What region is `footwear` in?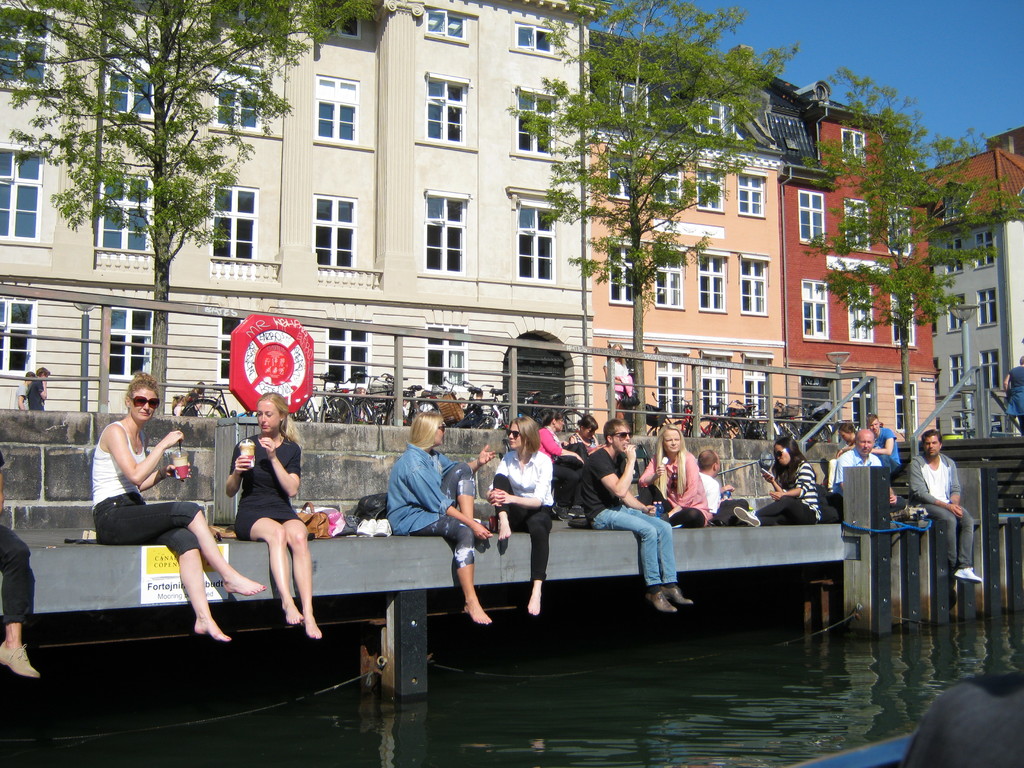
region(955, 564, 986, 582).
